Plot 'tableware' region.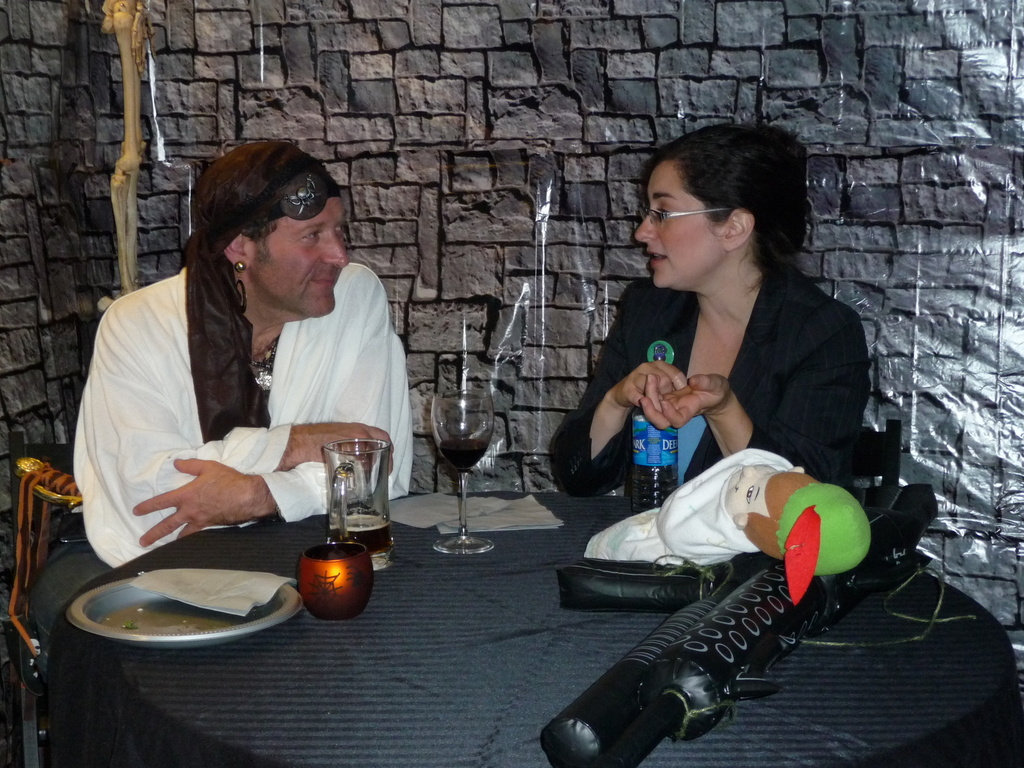
Plotted at pyautogui.locateOnScreen(317, 434, 395, 567).
